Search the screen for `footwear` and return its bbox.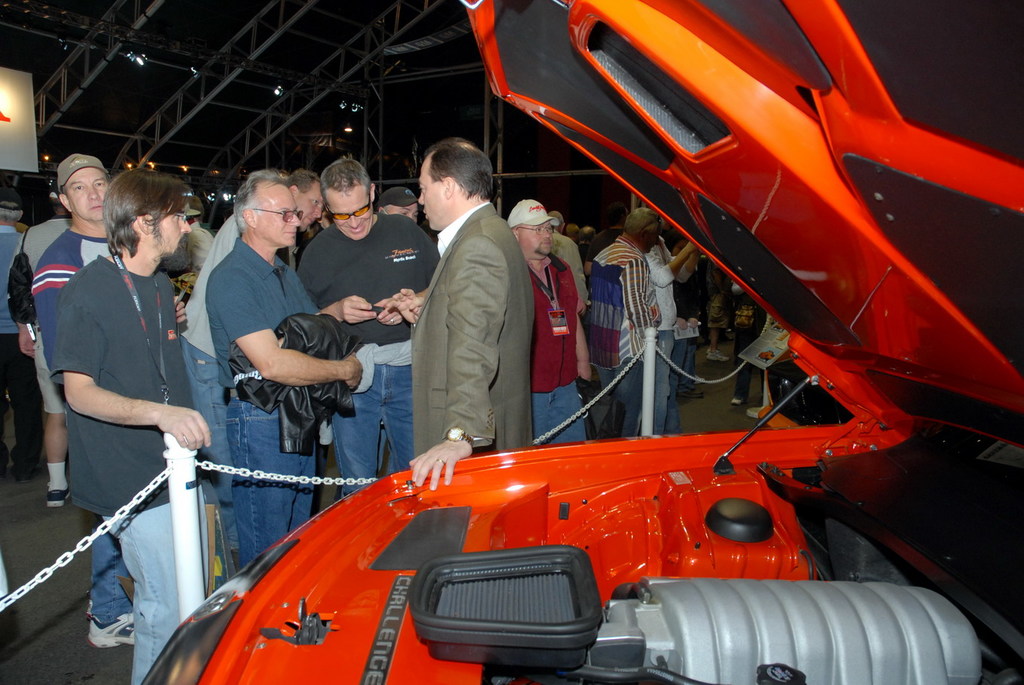
Found: BBox(48, 483, 70, 507).
